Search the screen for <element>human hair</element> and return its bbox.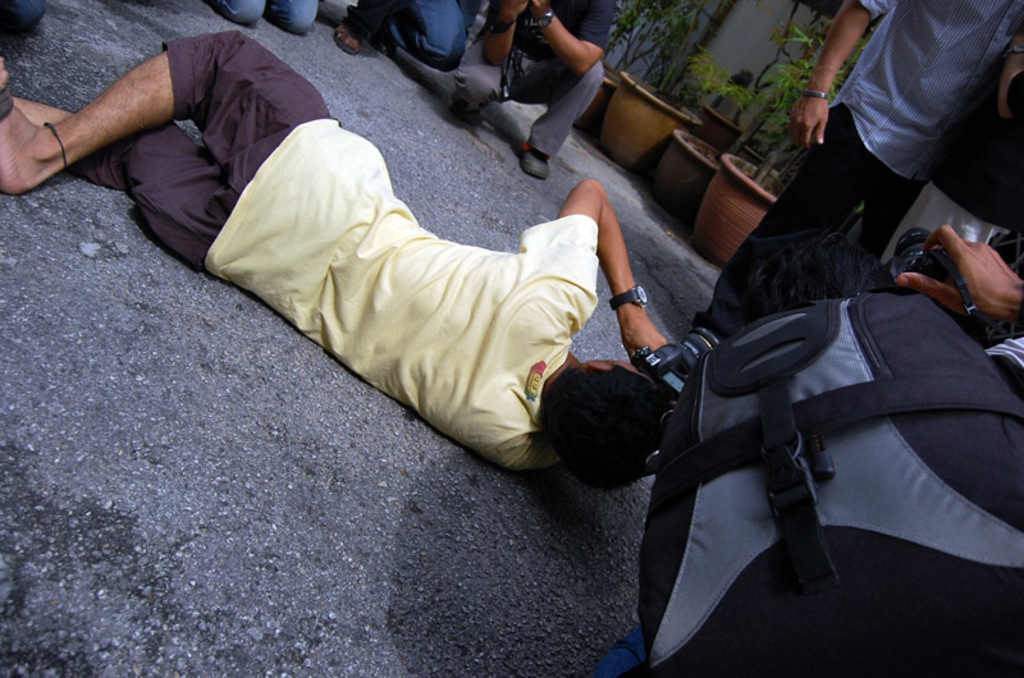
Found: [544, 361, 659, 485].
